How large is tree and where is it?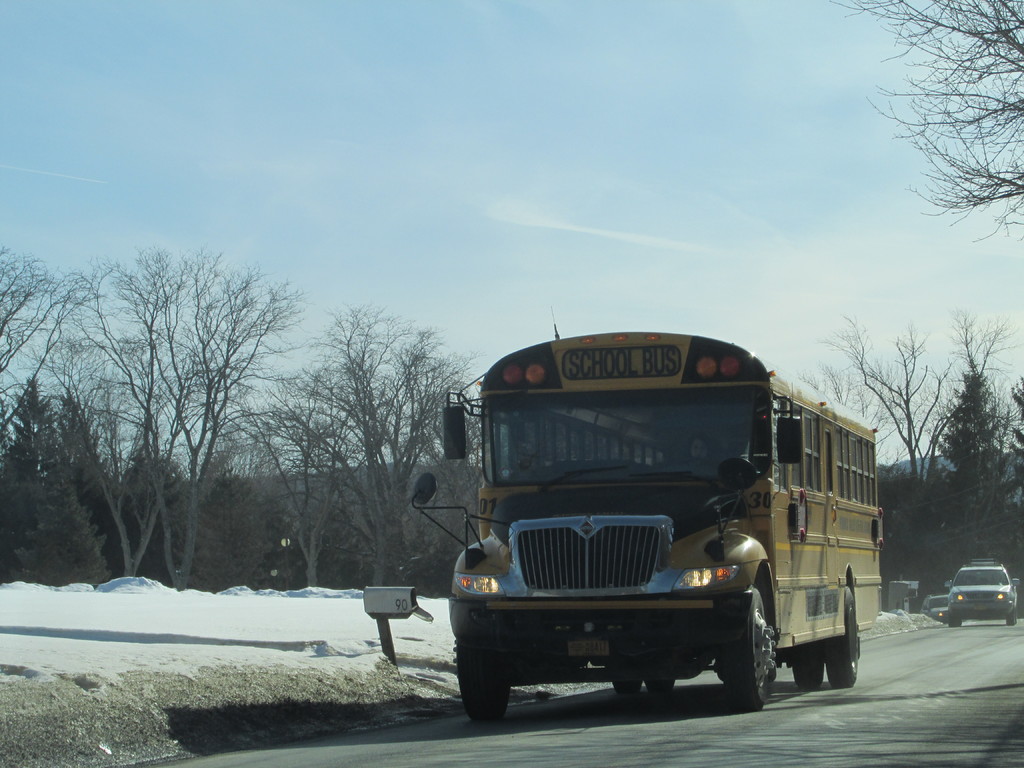
Bounding box: bbox=[260, 294, 488, 589].
